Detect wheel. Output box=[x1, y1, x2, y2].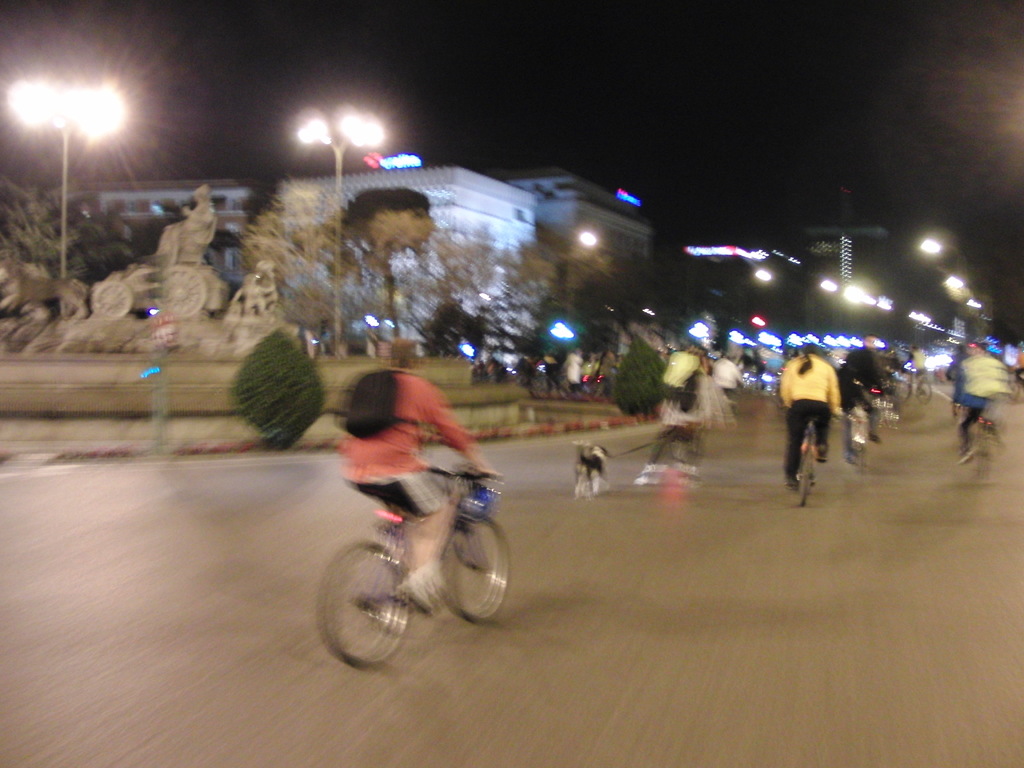
box=[322, 539, 405, 668].
